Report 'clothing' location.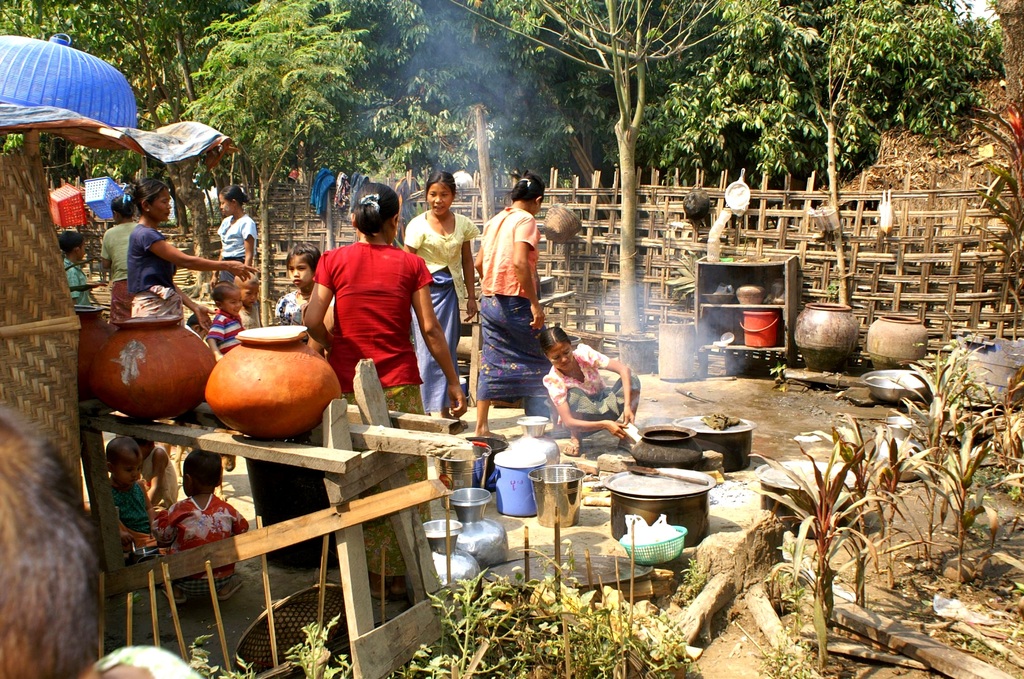
Report: x1=218, y1=213, x2=257, y2=282.
